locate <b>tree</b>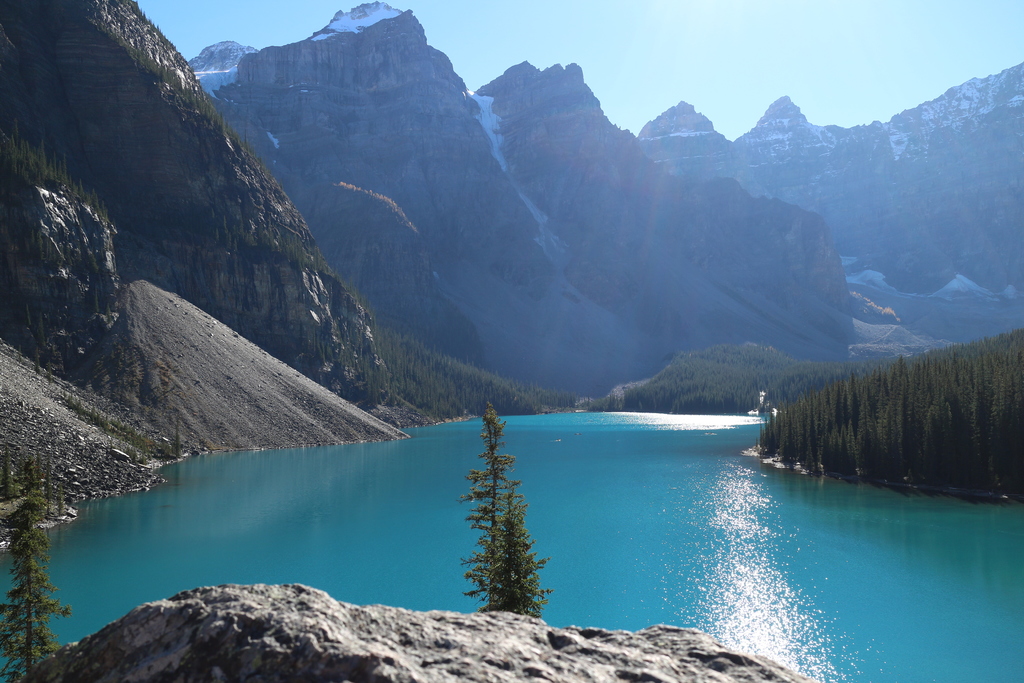
crop(454, 404, 554, 636)
